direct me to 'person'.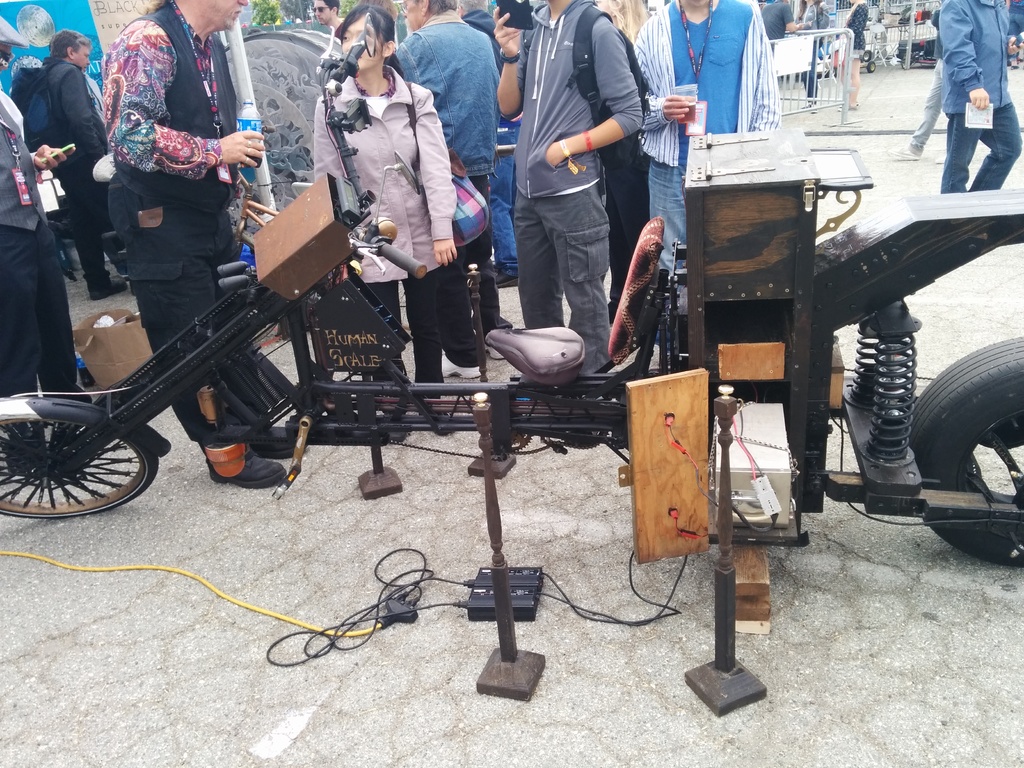
Direction: bbox=[358, 0, 397, 15].
